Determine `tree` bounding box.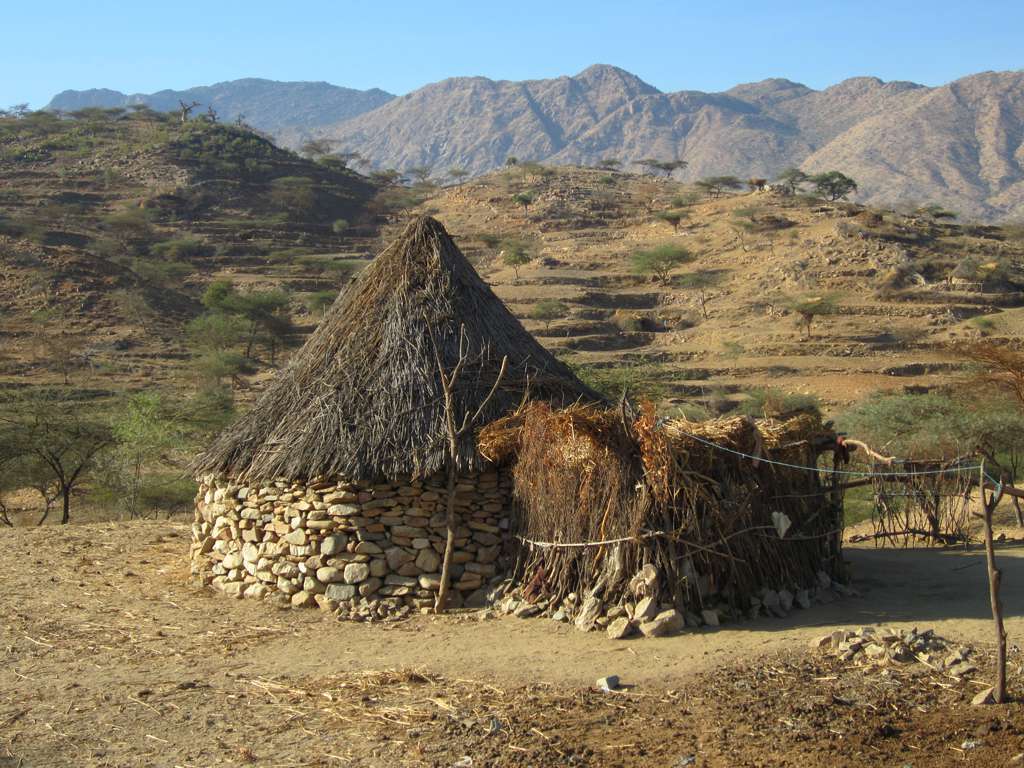
Determined: left=444, top=164, right=468, bottom=194.
